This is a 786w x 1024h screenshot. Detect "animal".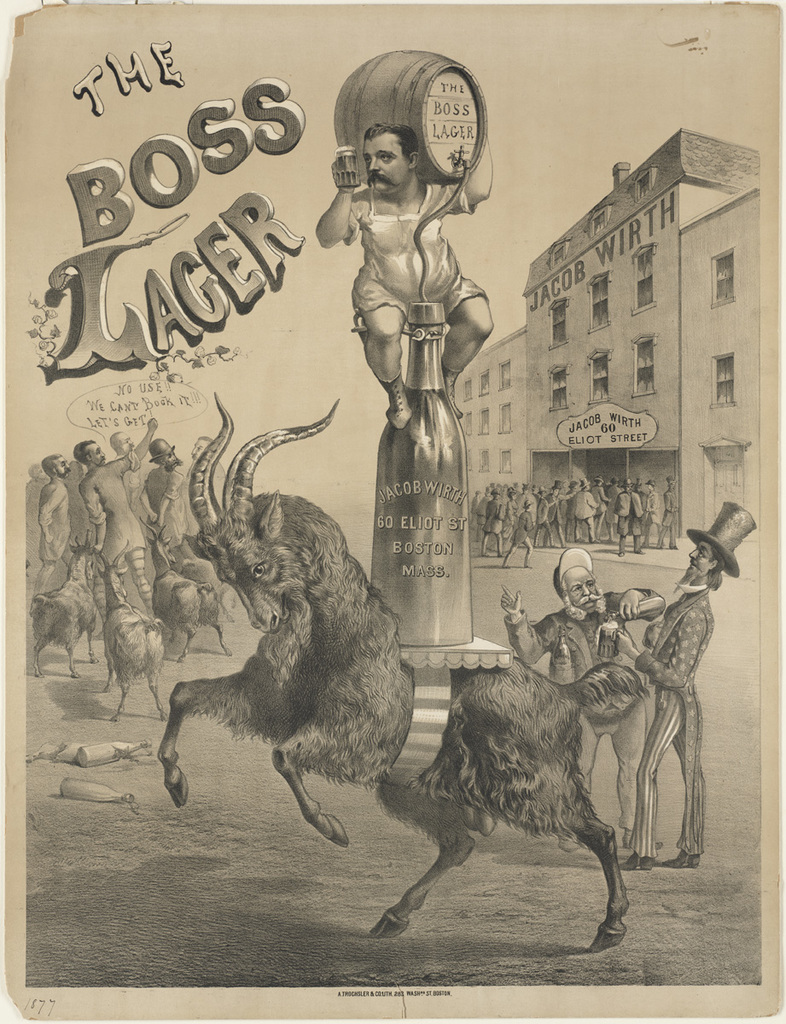
x1=154, y1=393, x2=632, y2=956.
